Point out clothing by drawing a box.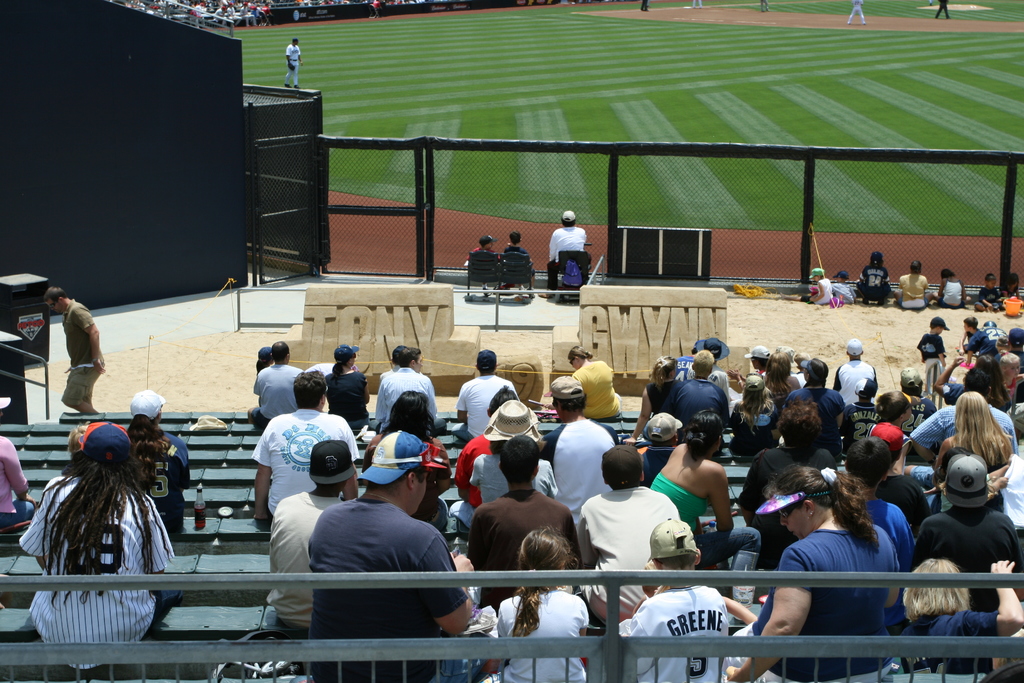
select_region(897, 272, 929, 309).
